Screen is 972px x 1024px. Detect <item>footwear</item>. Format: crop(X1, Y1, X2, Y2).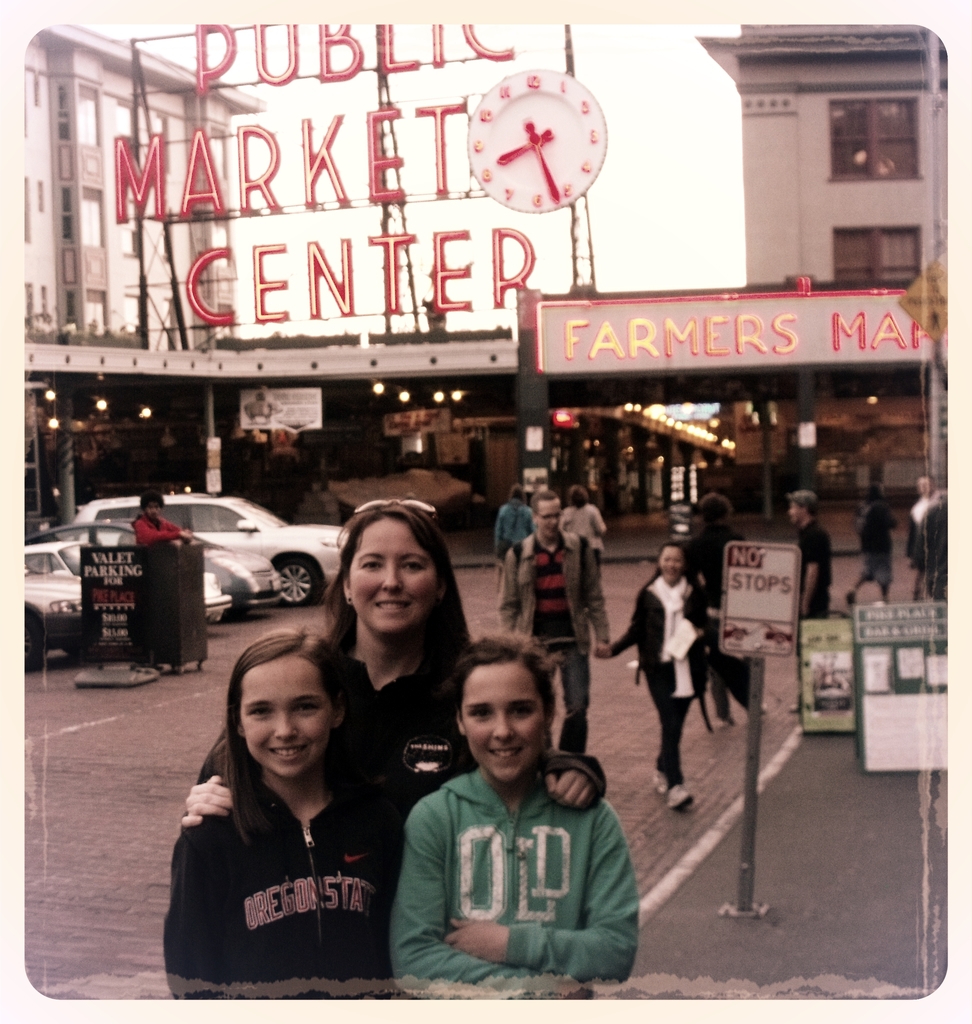
crop(642, 771, 665, 795).
